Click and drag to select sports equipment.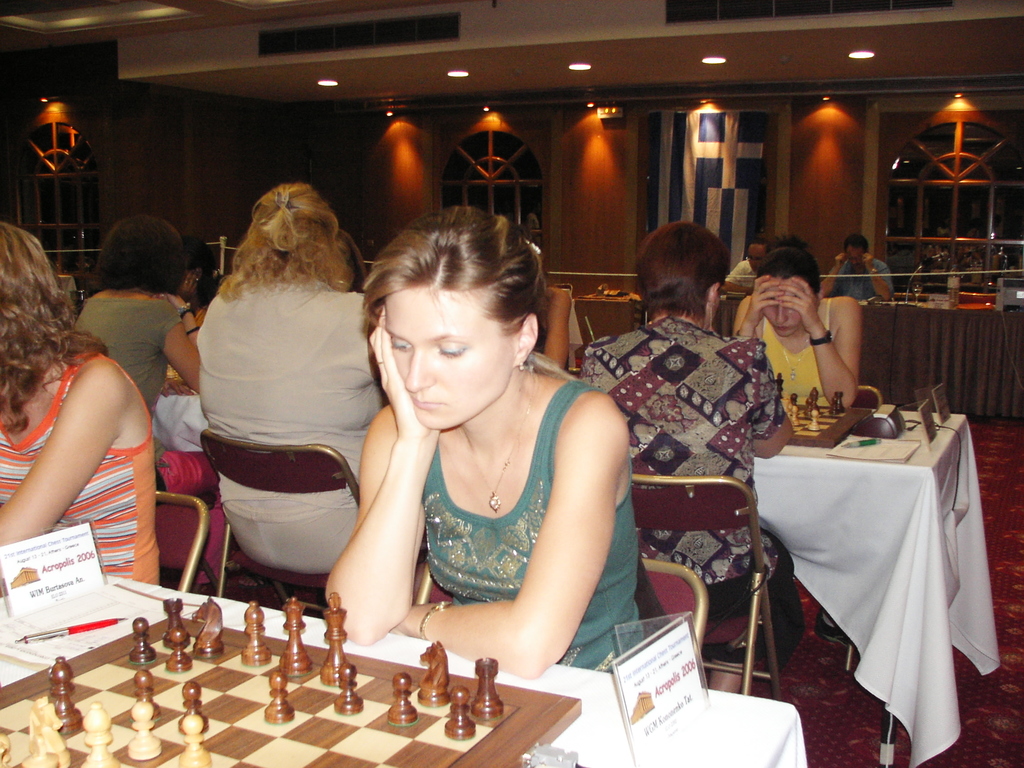
Selection: bbox=(386, 671, 418, 728).
